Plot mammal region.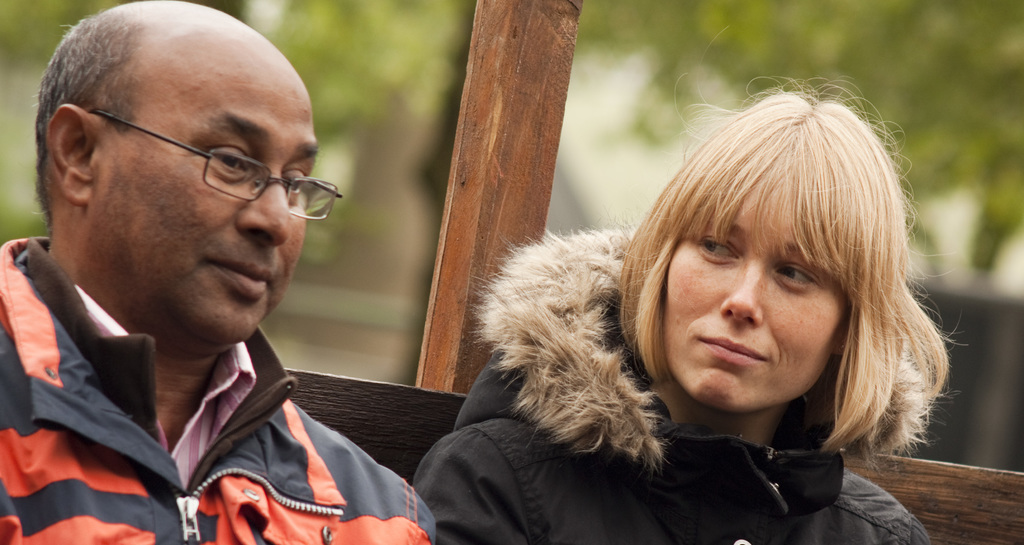
Plotted at (x1=0, y1=0, x2=440, y2=544).
